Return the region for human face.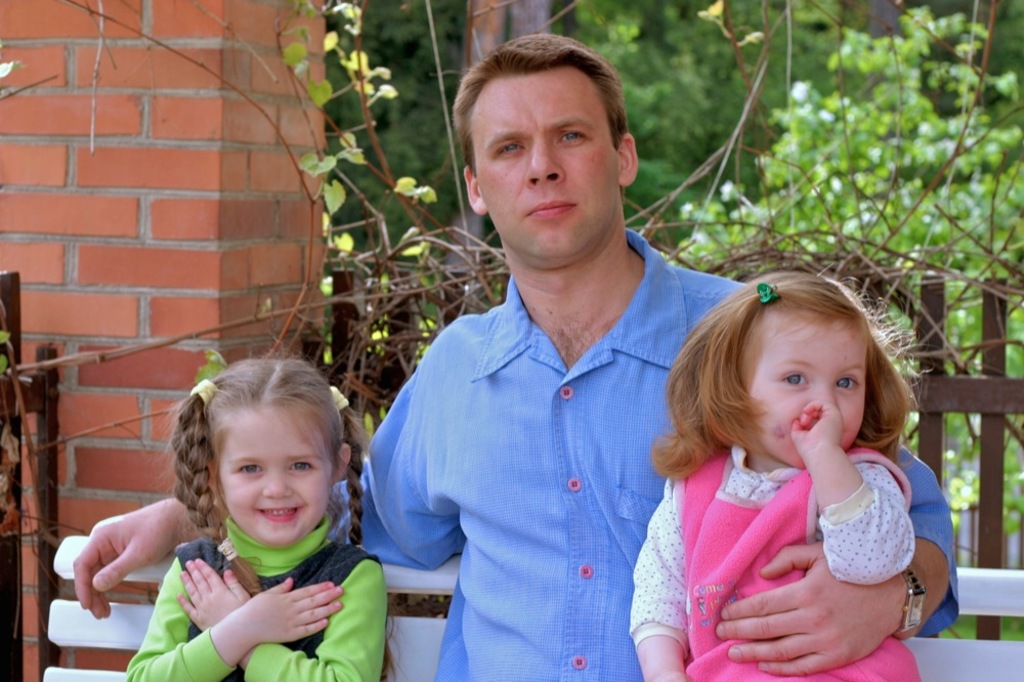
l=214, t=409, r=331, b=550.
